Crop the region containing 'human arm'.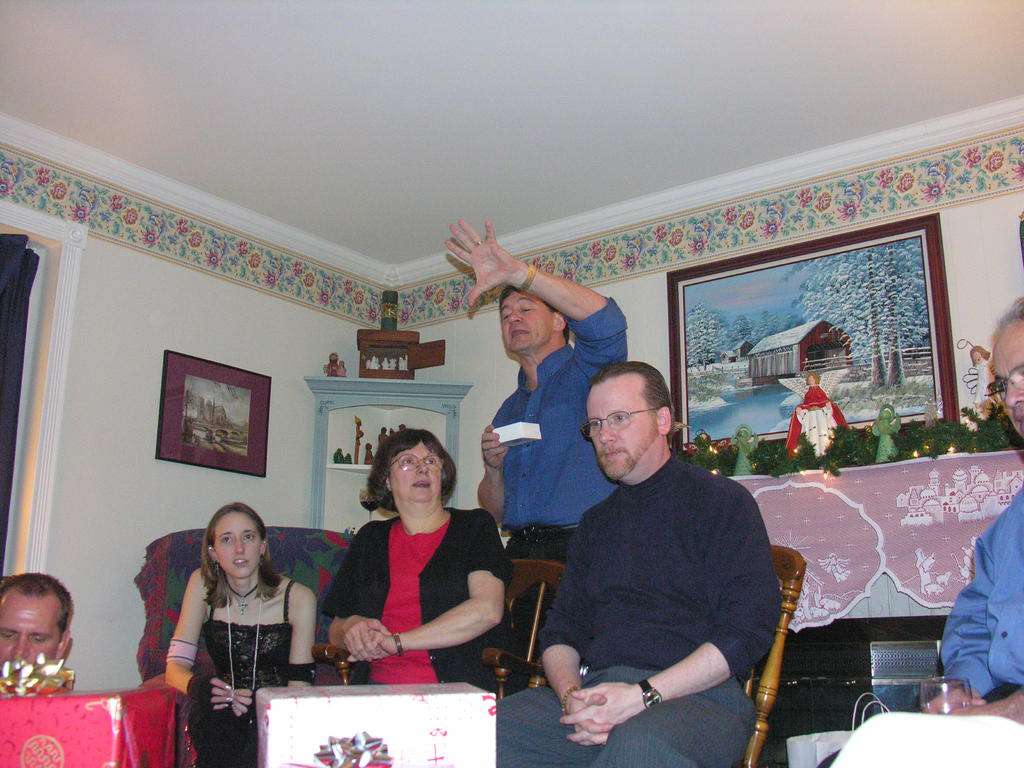
Crop region: detection(320, 518, 387, 660).
